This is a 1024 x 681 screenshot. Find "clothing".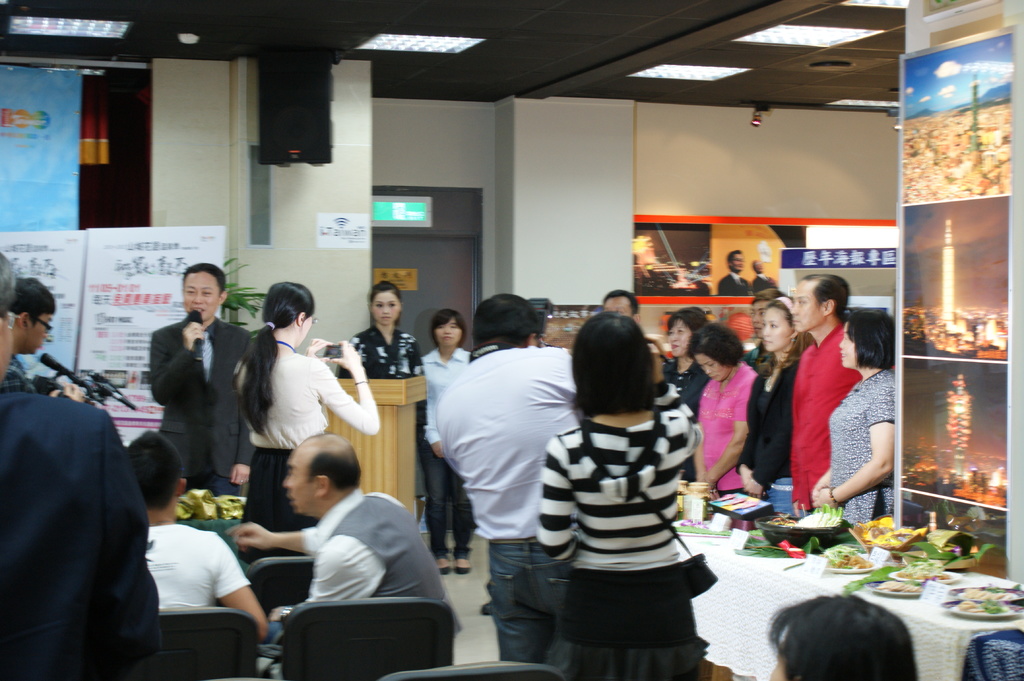
Bounding box: <bbox>11, 342, 154, 680</bbox>.
